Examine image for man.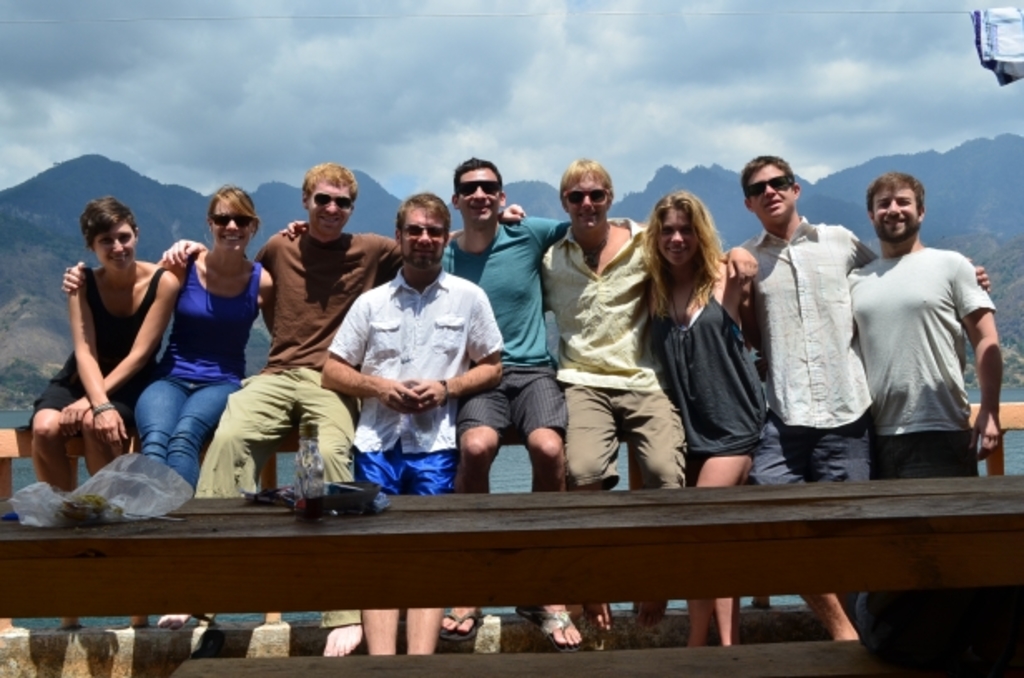
Examination result: {"x1": 720, "y1": 151, "x2": 989, "y2": 641}.
